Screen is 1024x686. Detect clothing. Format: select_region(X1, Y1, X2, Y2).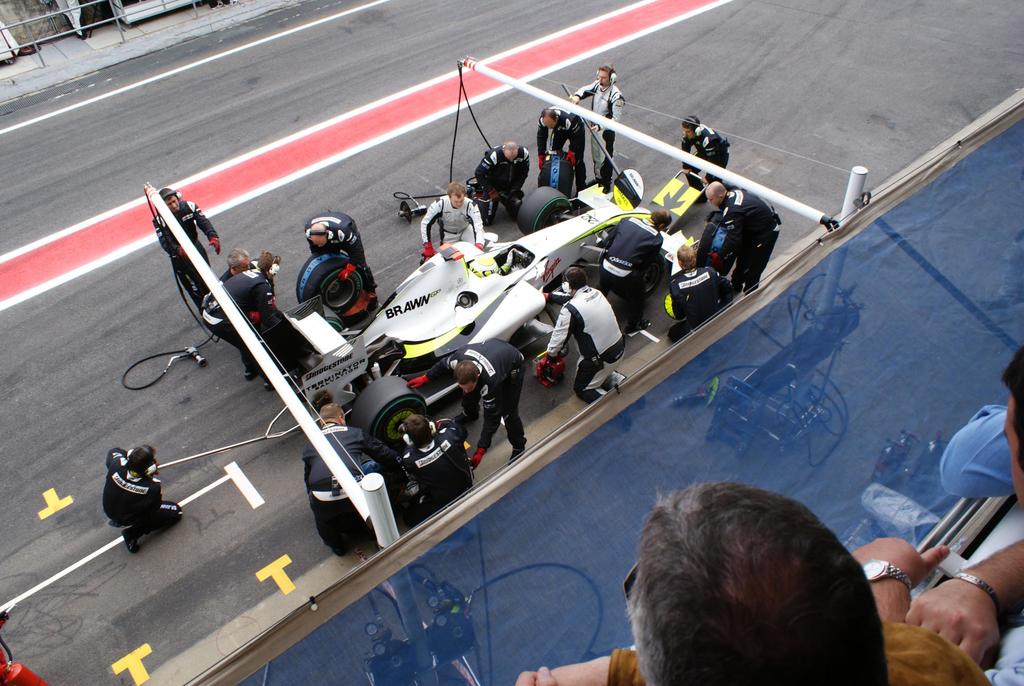
select_region(154, 193, 219, 307).
